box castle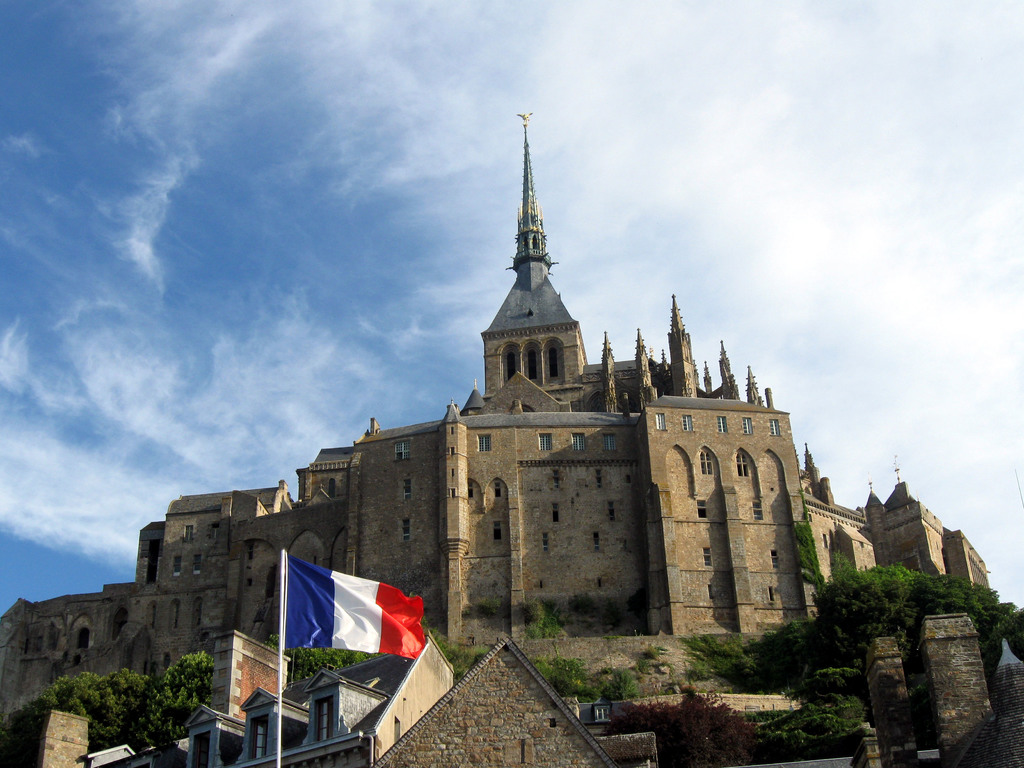
[x1=54, y1=106, x2=950, y2=755]
